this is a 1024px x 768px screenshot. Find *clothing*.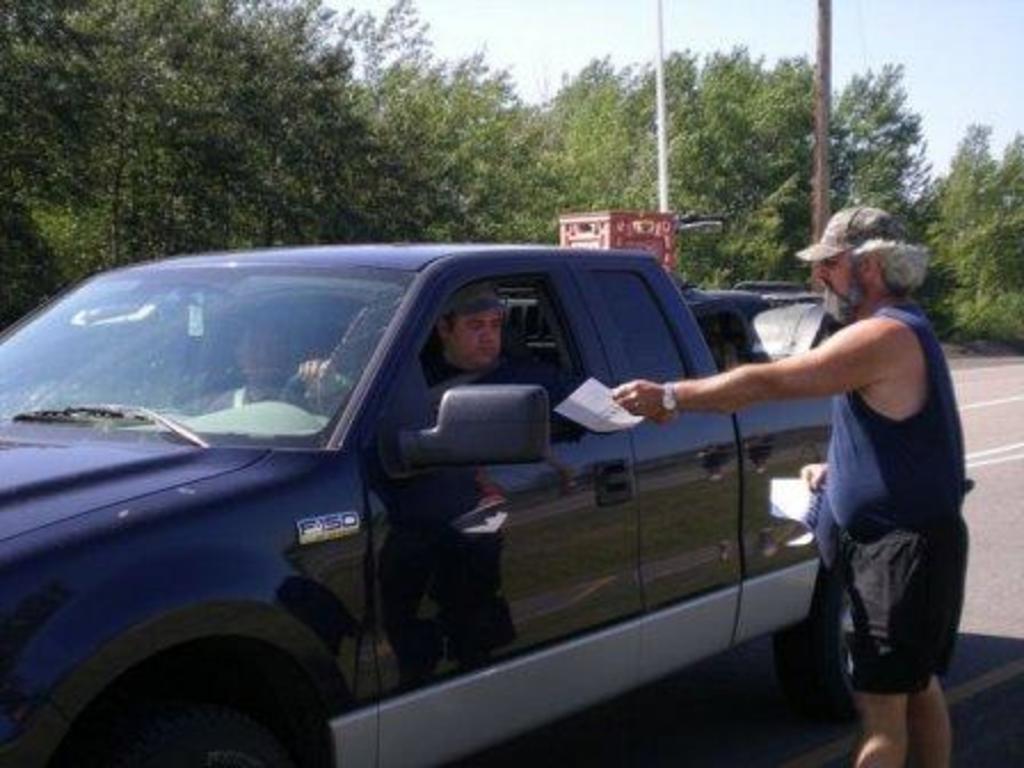
Bounding box: 405,347,567,421.
